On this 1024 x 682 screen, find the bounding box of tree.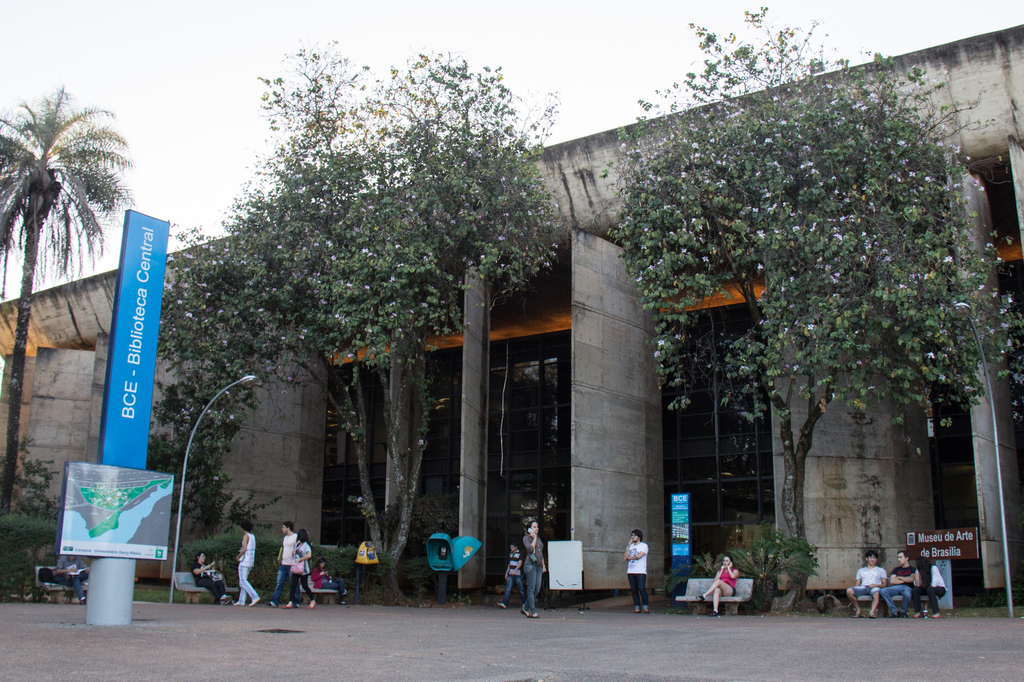
Bounding box: box(0, 73, 131, 529).
